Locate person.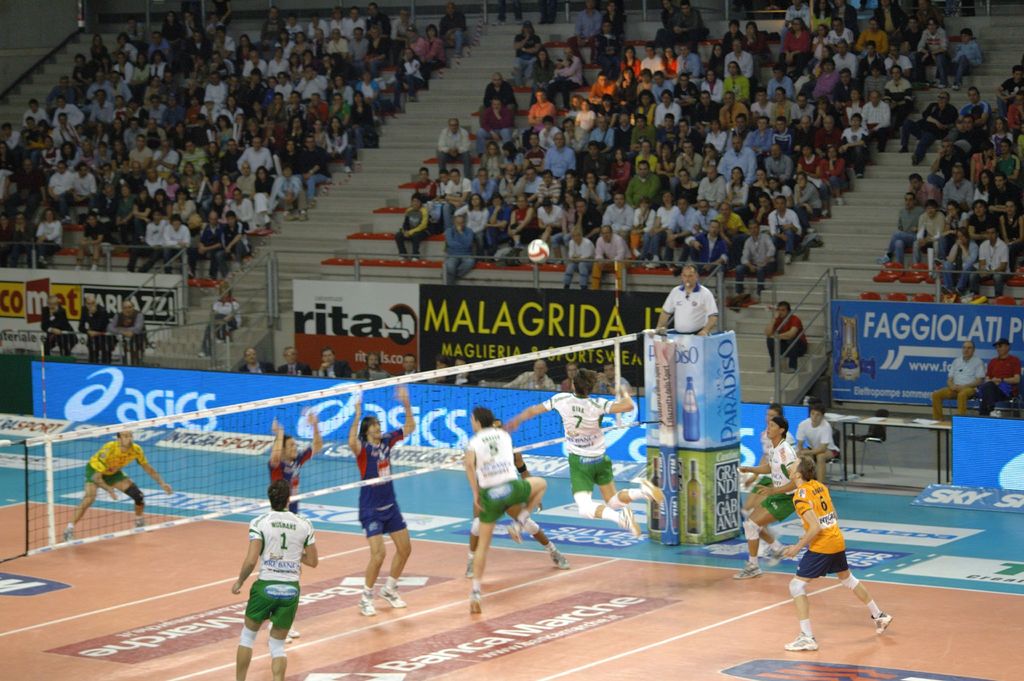
Bounding box: box(159, 213, 192, 272).
